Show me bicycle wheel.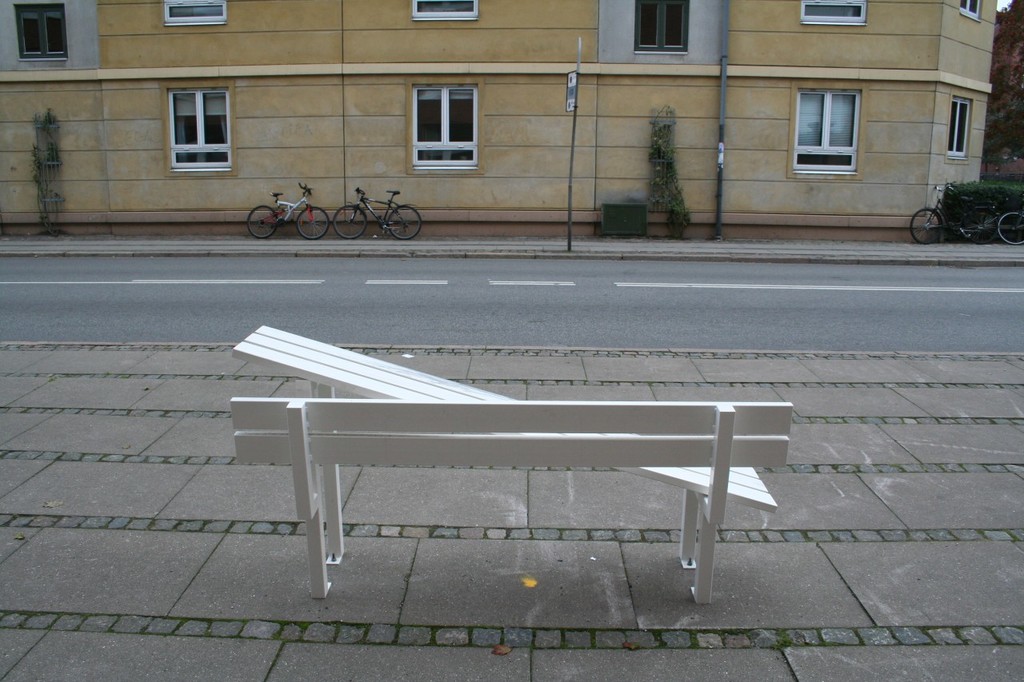
bicycle wheel is here: pyautogui.locateOnScreen(246, 202, 280, 241).
